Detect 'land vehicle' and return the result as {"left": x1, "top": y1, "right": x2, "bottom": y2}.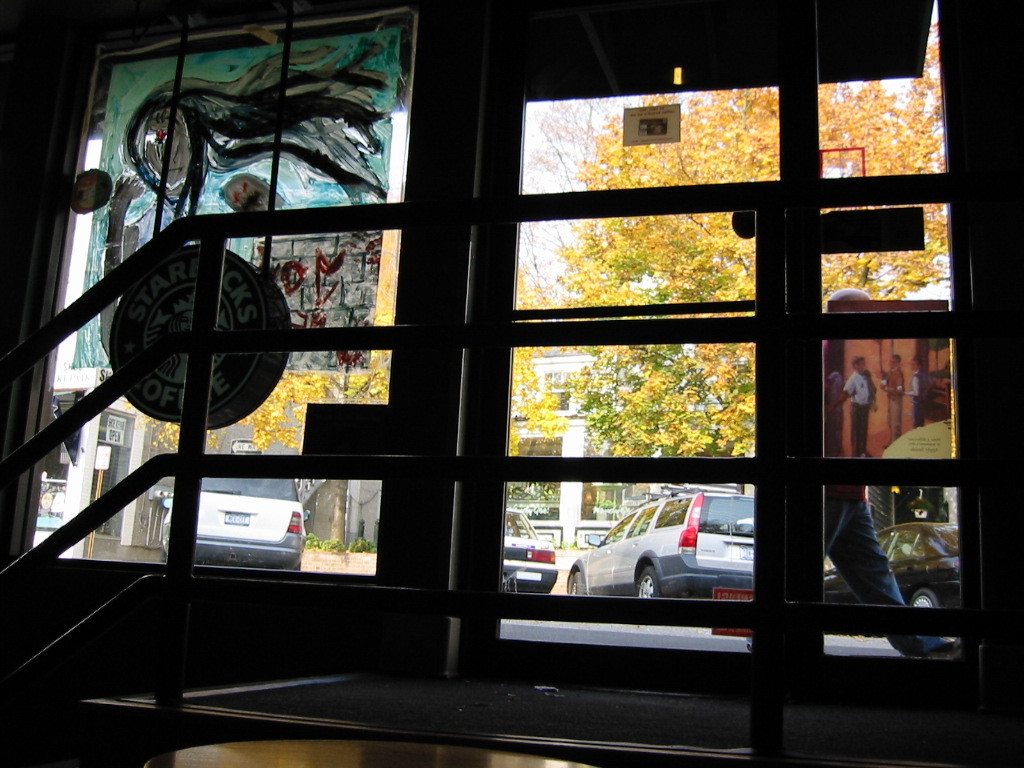
{"left": 503, "top": 502, "right": 559, "bottom": 594}.
